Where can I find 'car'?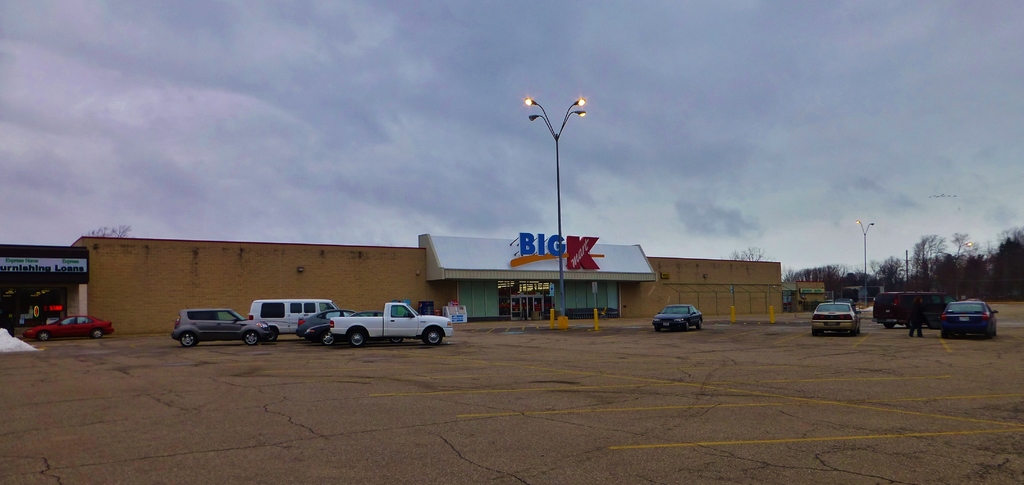
You can find it at (940,300,996,335).
